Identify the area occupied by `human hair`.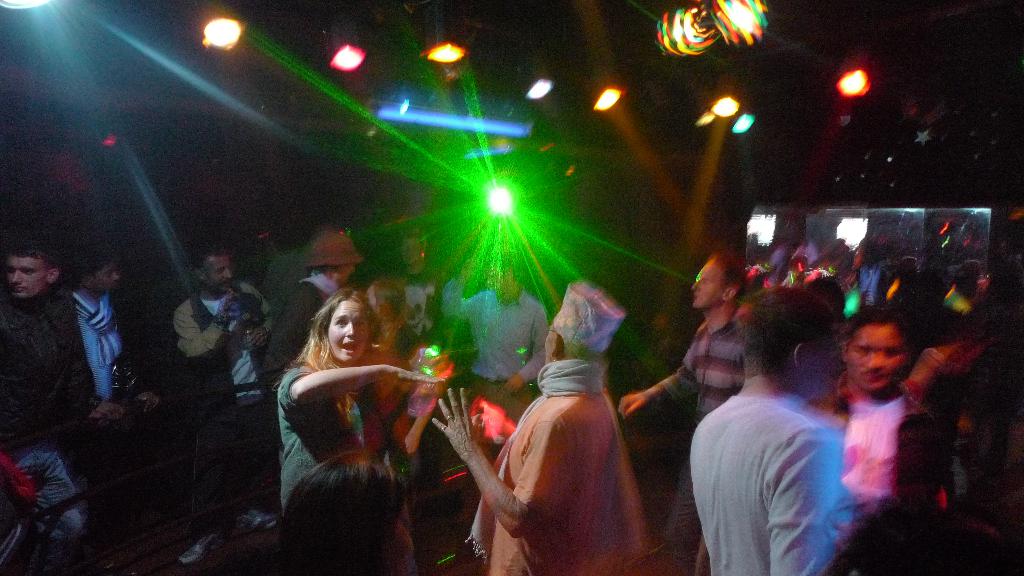
Area: <box>300,287,369,367</box>.
